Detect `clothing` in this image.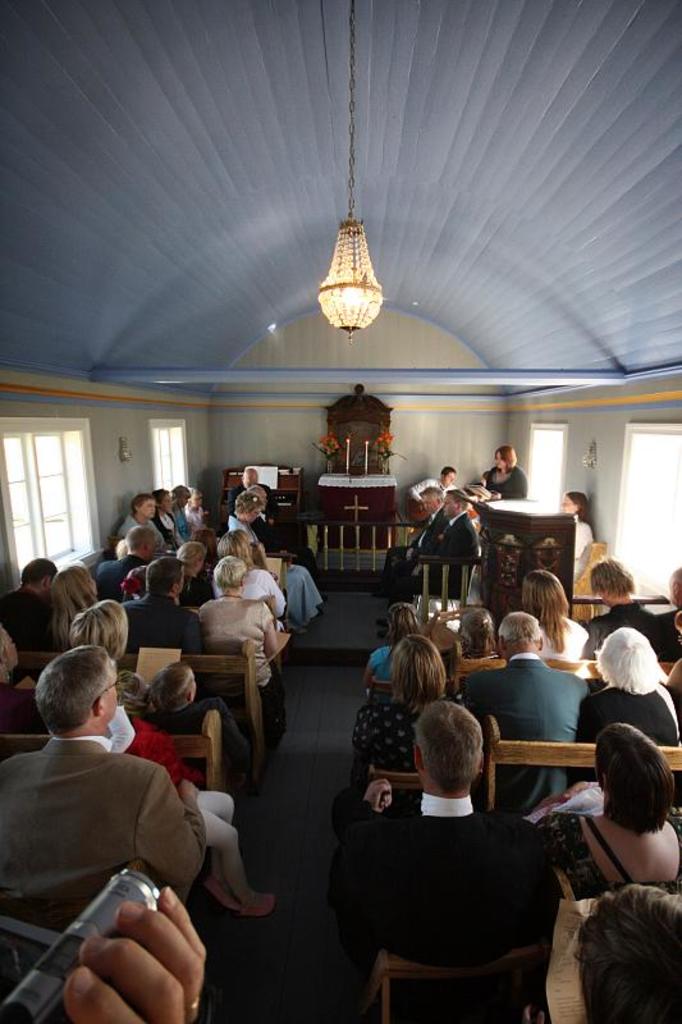
Detection: (193,596,285,732).
